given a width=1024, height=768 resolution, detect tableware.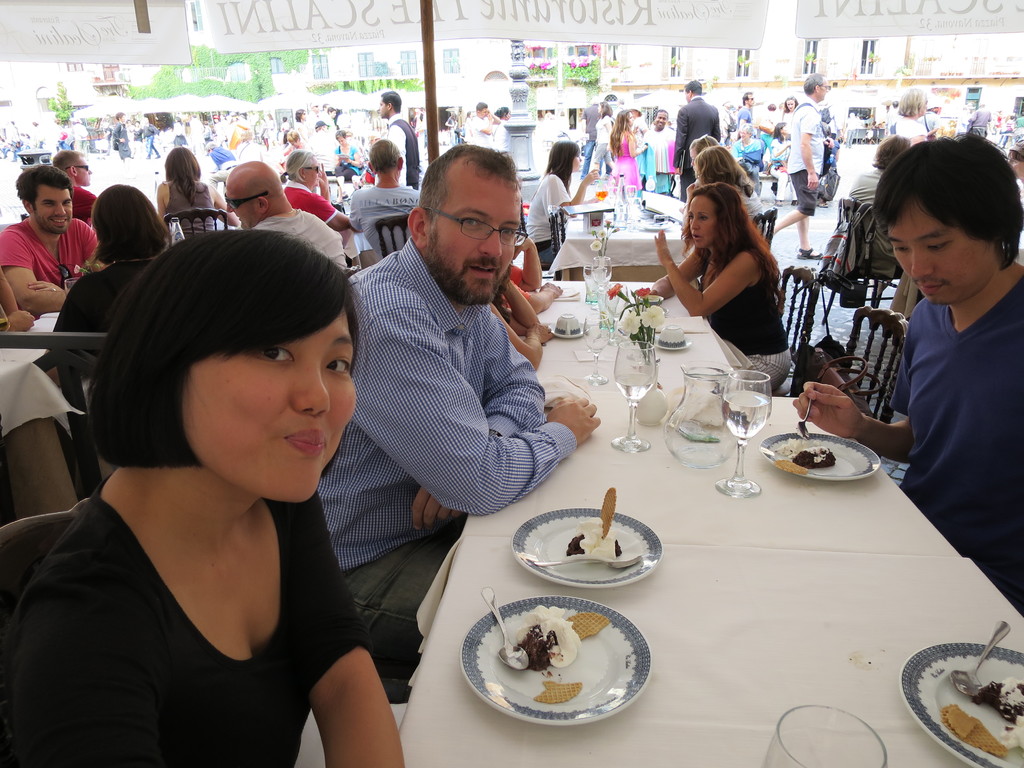
rect(580, 260, 610, 300).
